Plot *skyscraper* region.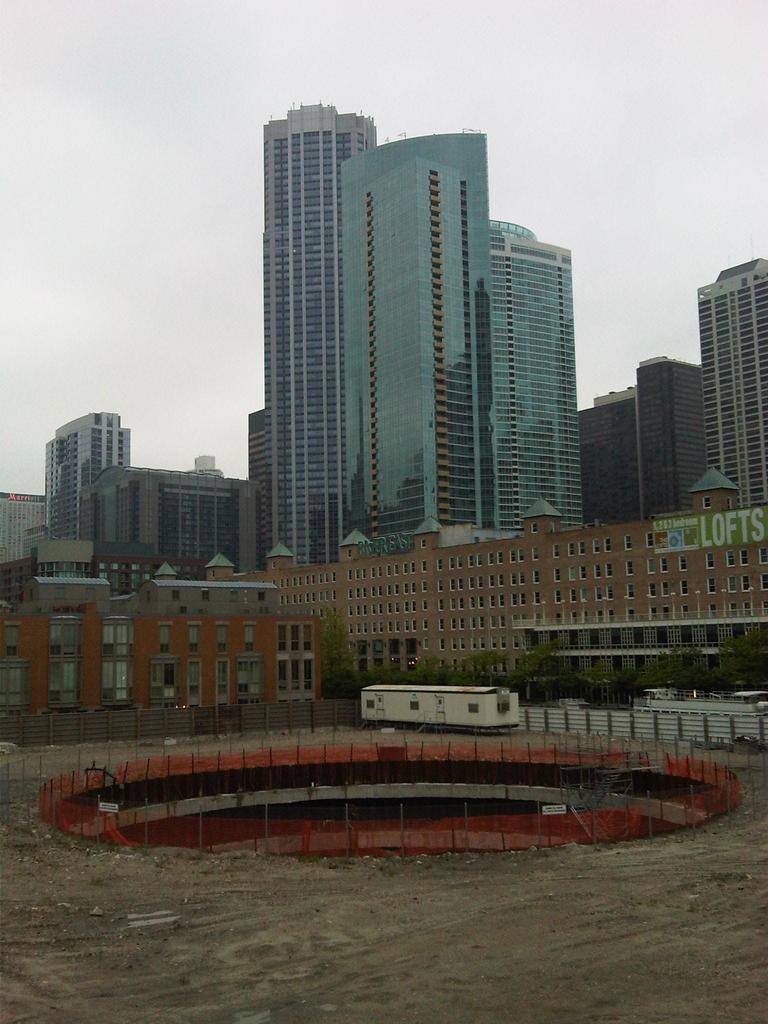
Plotted at Rect(251, 104, 371, 564).
